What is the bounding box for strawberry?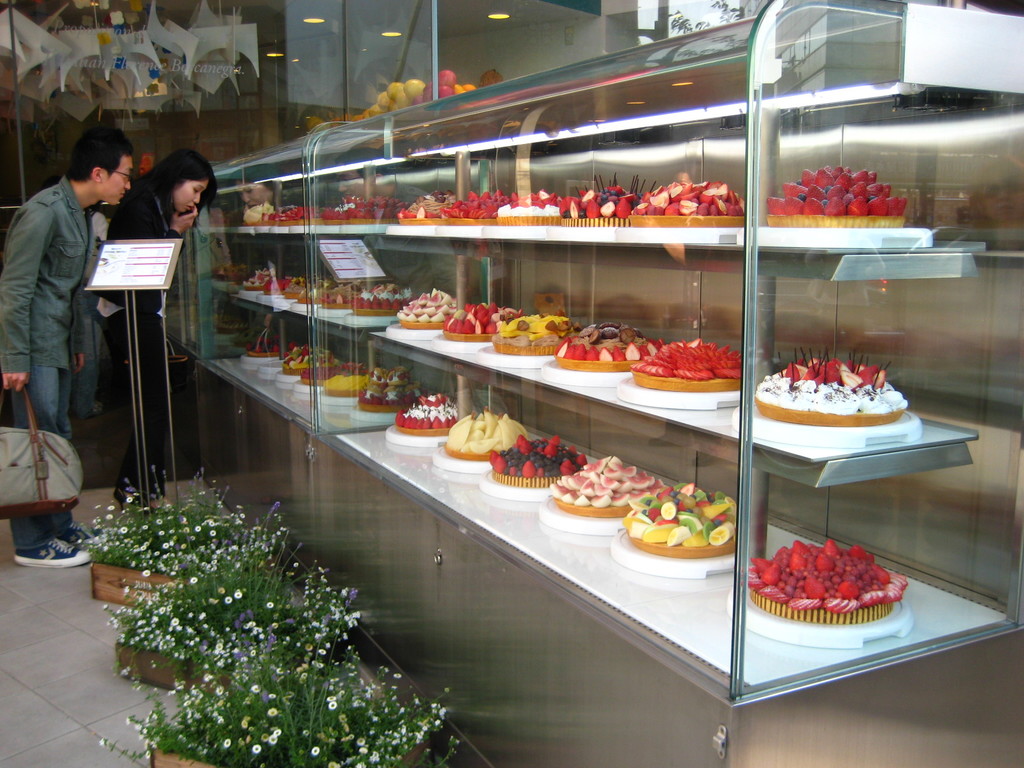
bbox=(618, 193, 633, 201).
